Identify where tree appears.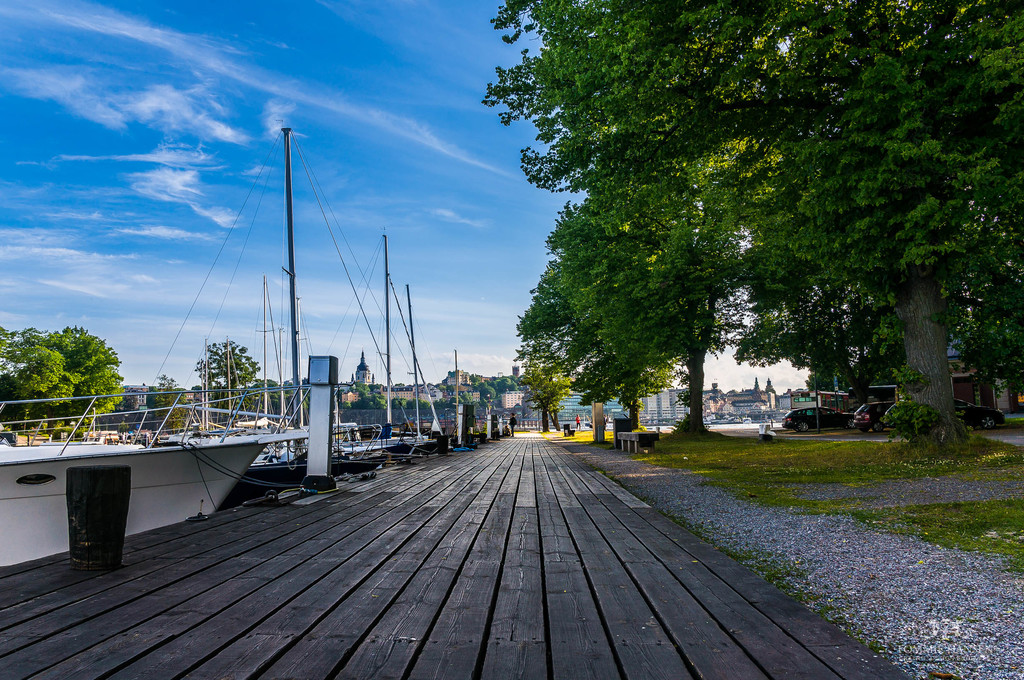
Appears at x1=355, y1=383, x2=371, y2=395.
